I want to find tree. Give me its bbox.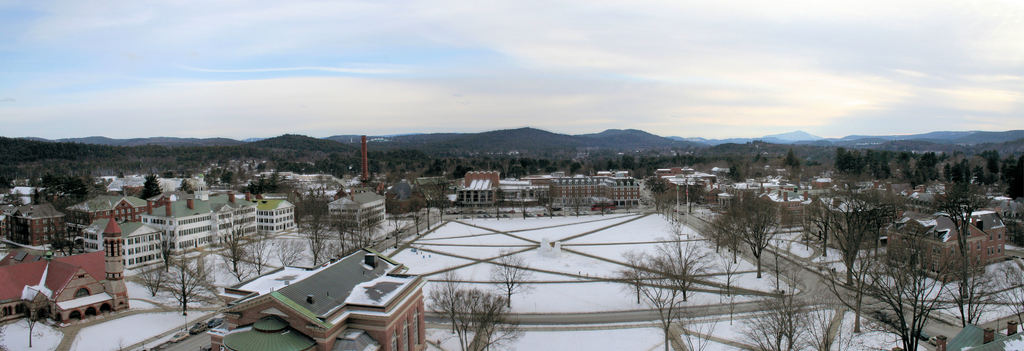
113/243/164/312.
